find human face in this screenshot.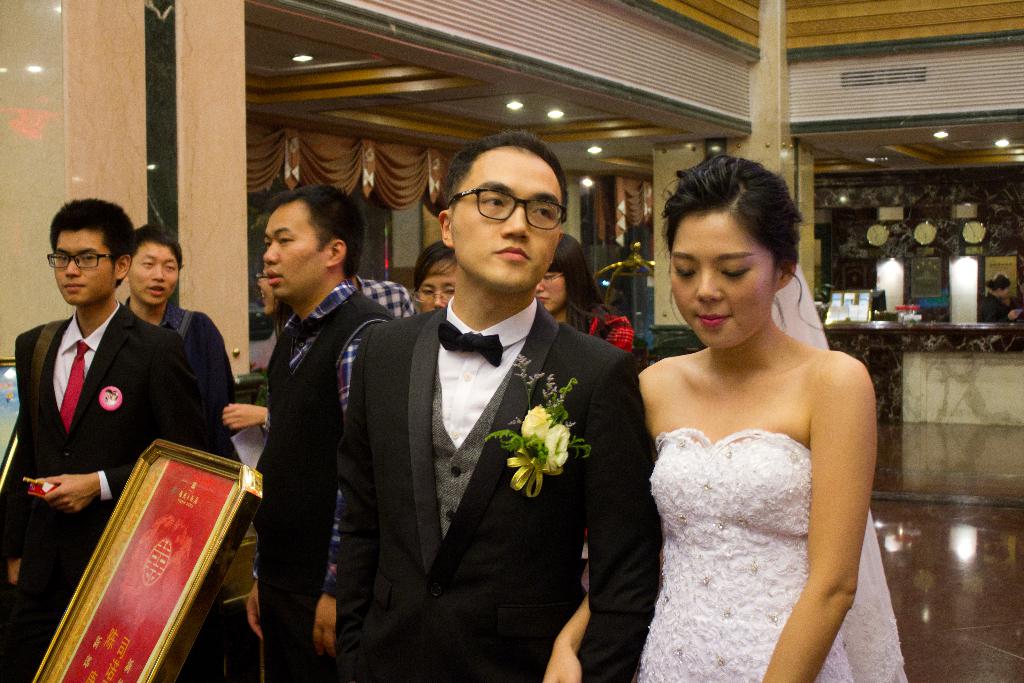
The bounding box for human face is [x1=47, y1=230, x2=111, y2=306].
